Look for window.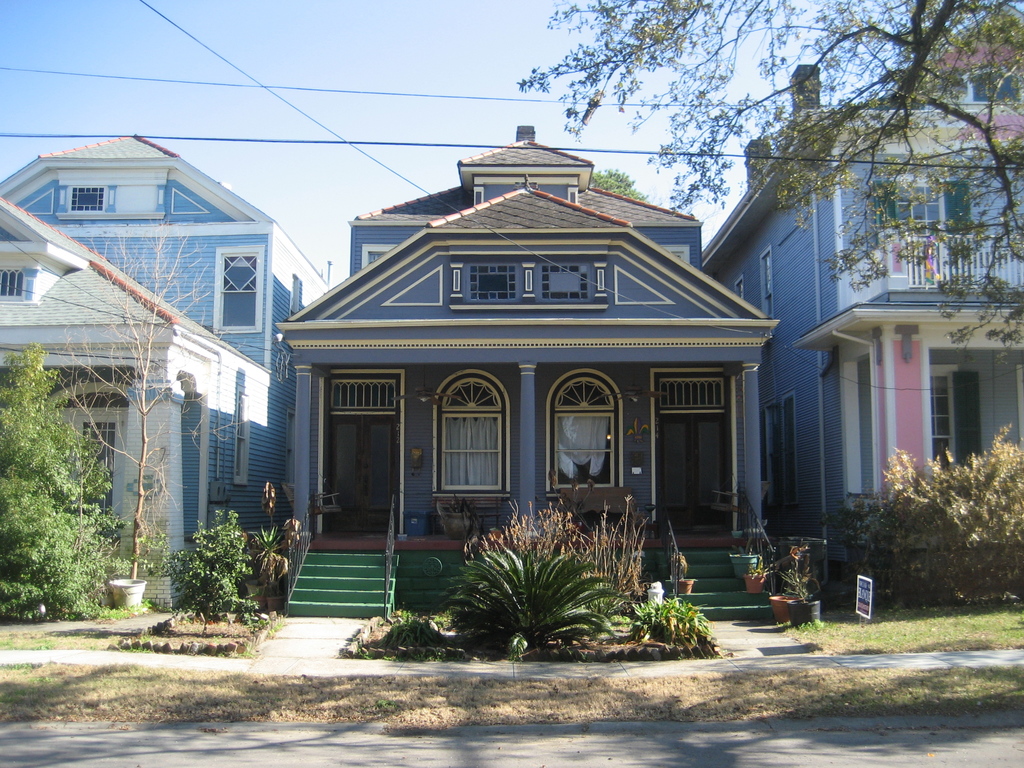
Found: detection(362, 244, 395, 270).
